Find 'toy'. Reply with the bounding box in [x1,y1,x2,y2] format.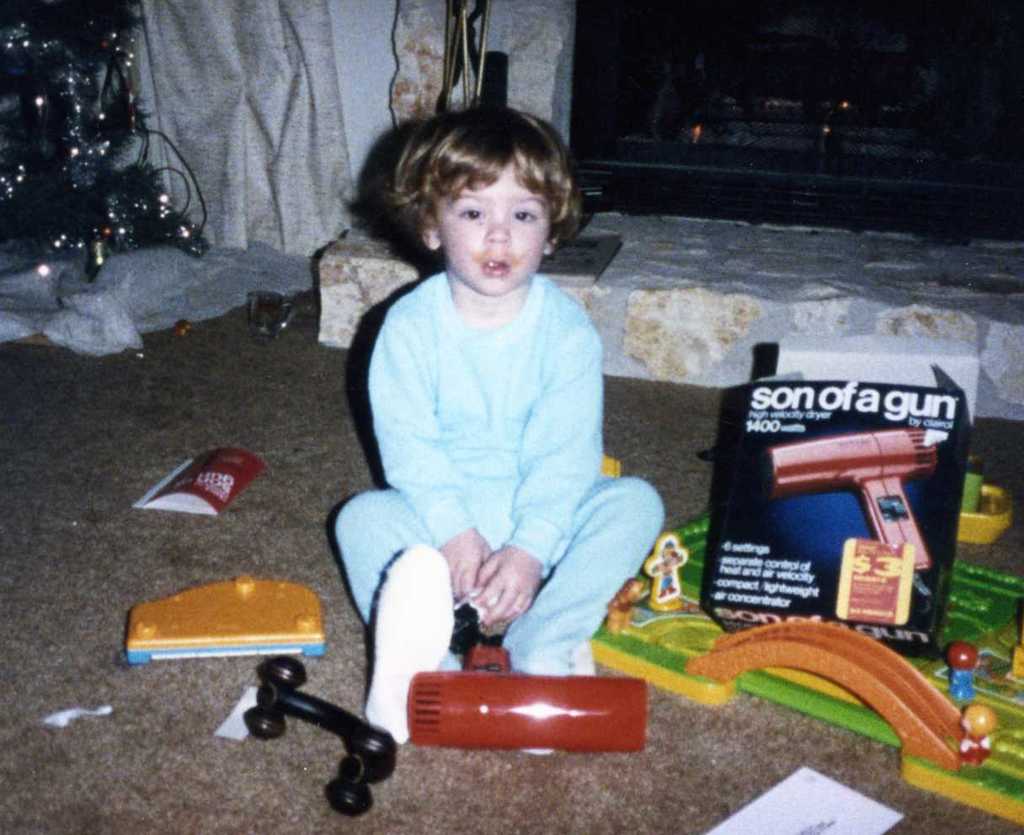
[638,540,691,619].
